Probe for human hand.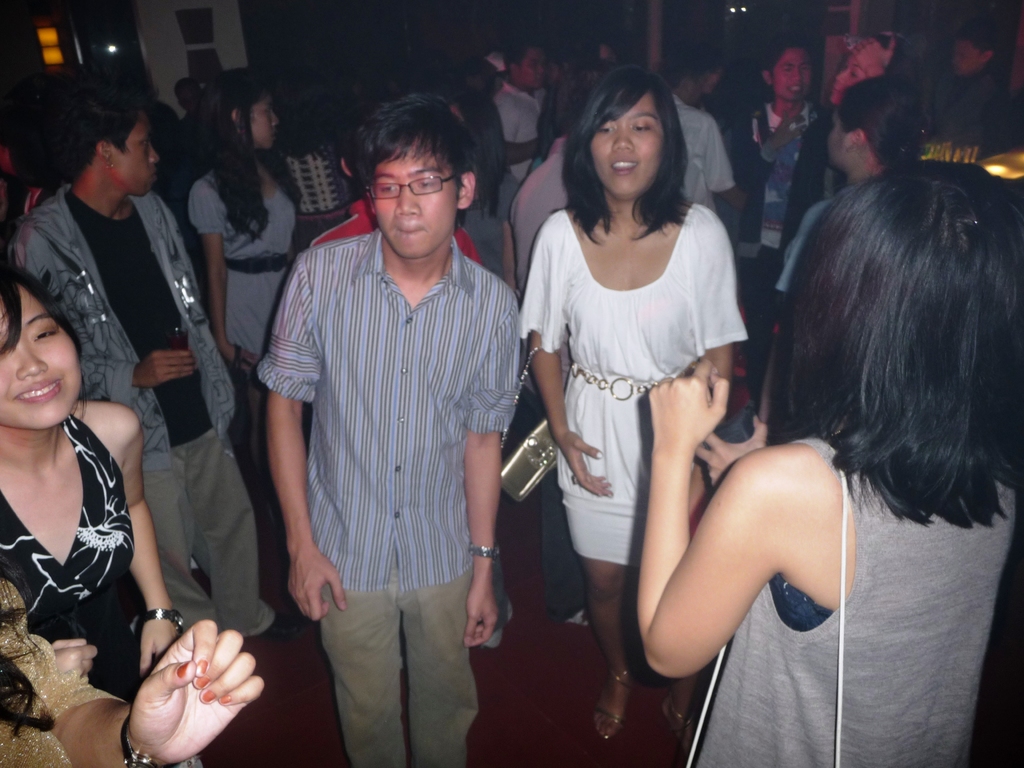
Probe result: region(150, 629, 252, 737).
